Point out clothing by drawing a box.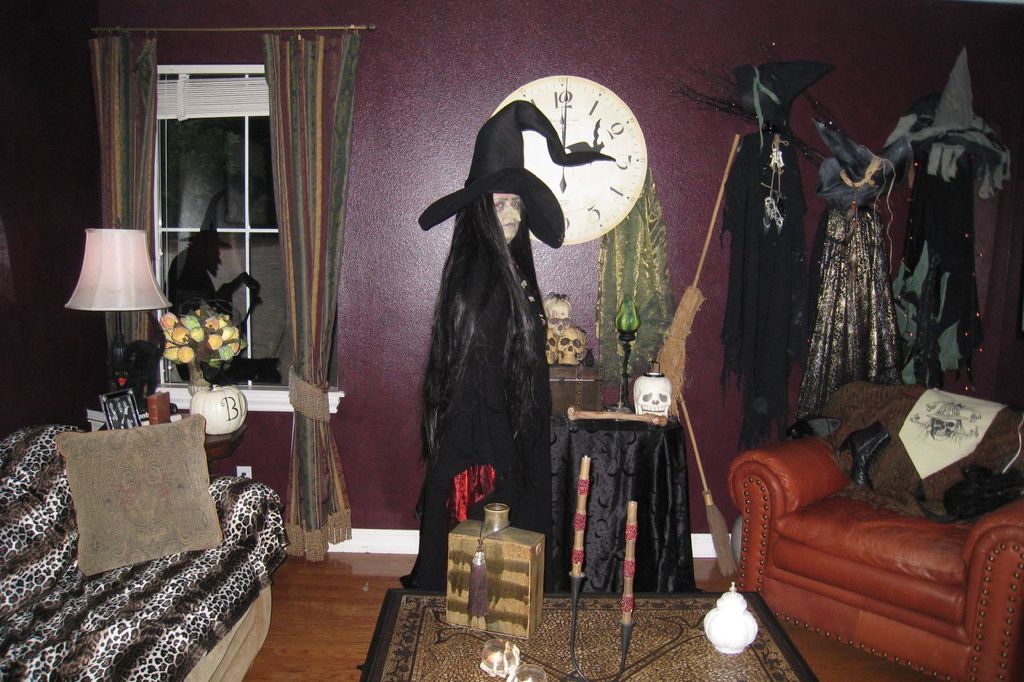
[895,143,986,390].
